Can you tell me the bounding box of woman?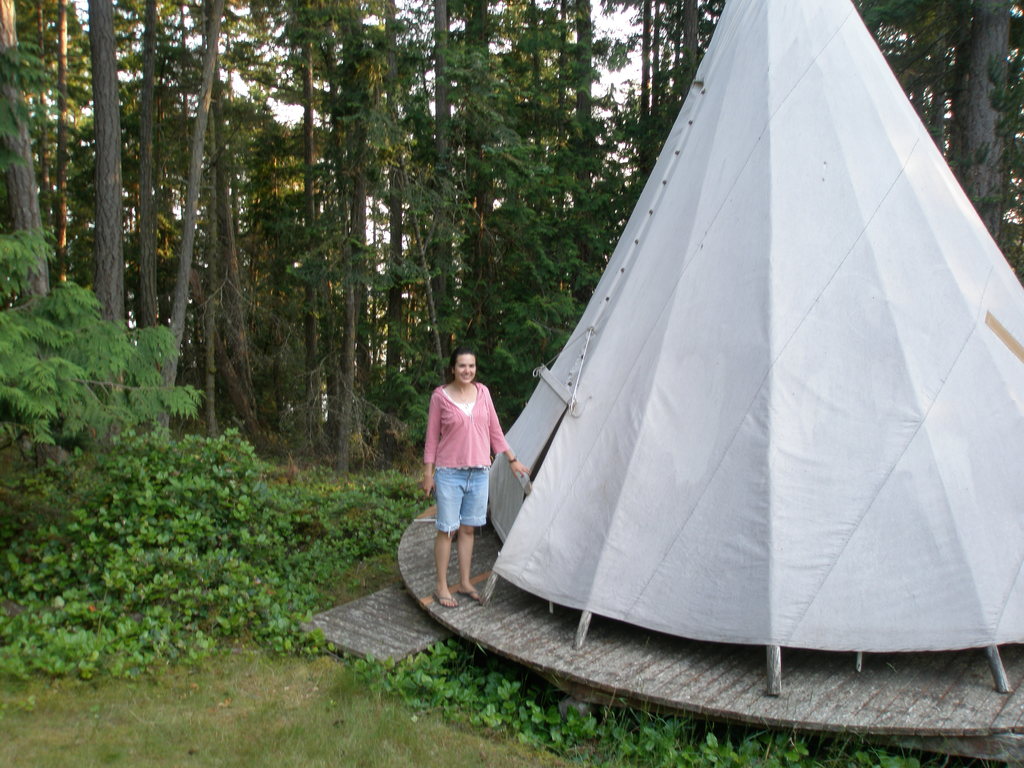
[x1=415, y1=340, x2=517, y2=589].
